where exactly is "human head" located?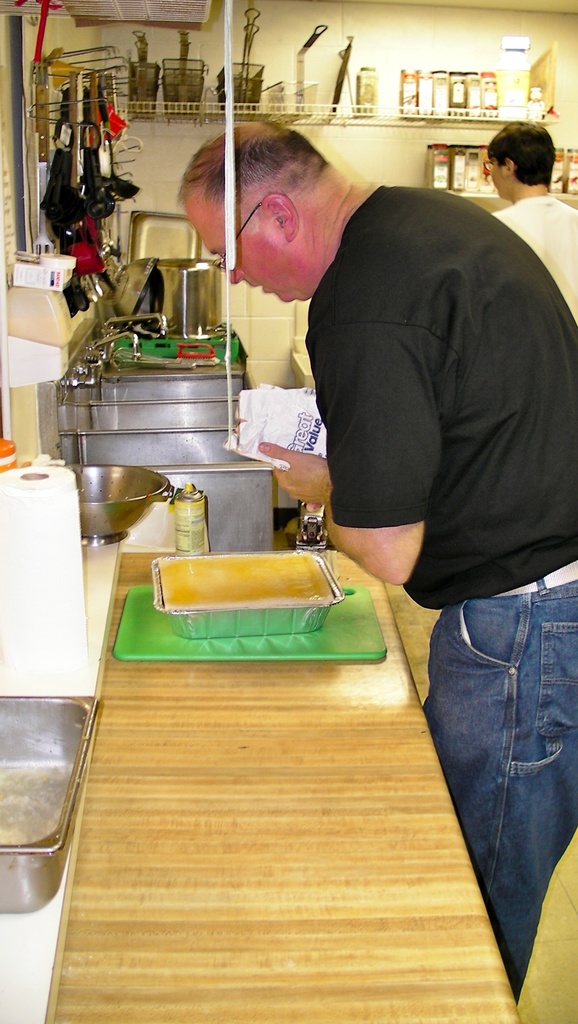
Its bounding box is [x1=172, y1=118, x2=348, y2=299].
